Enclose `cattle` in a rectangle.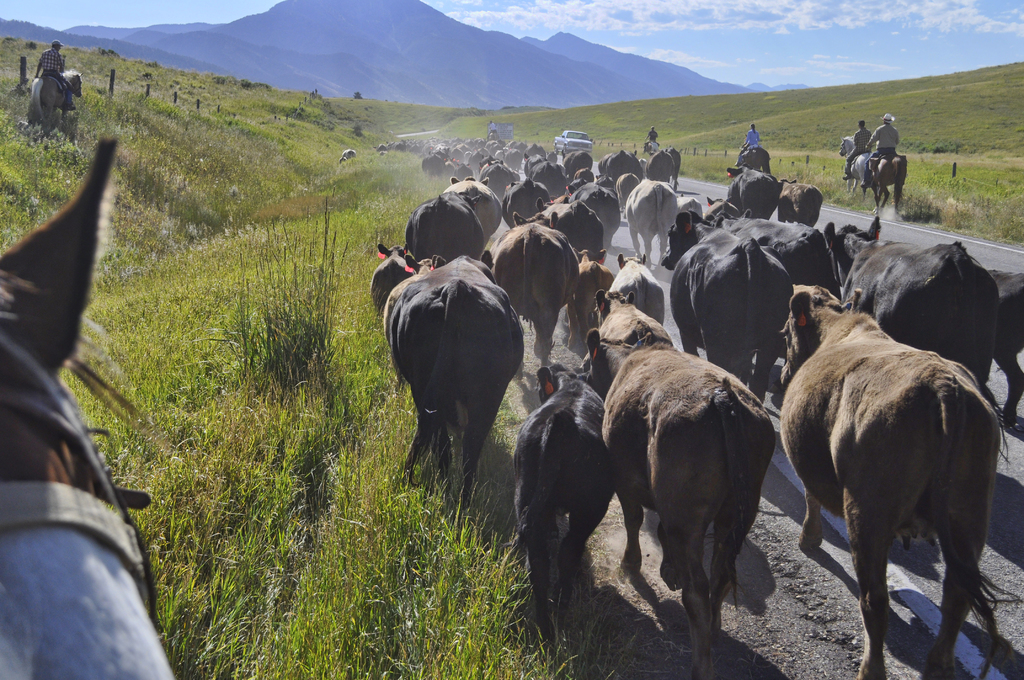
<box>438,162,453,178</box>.
